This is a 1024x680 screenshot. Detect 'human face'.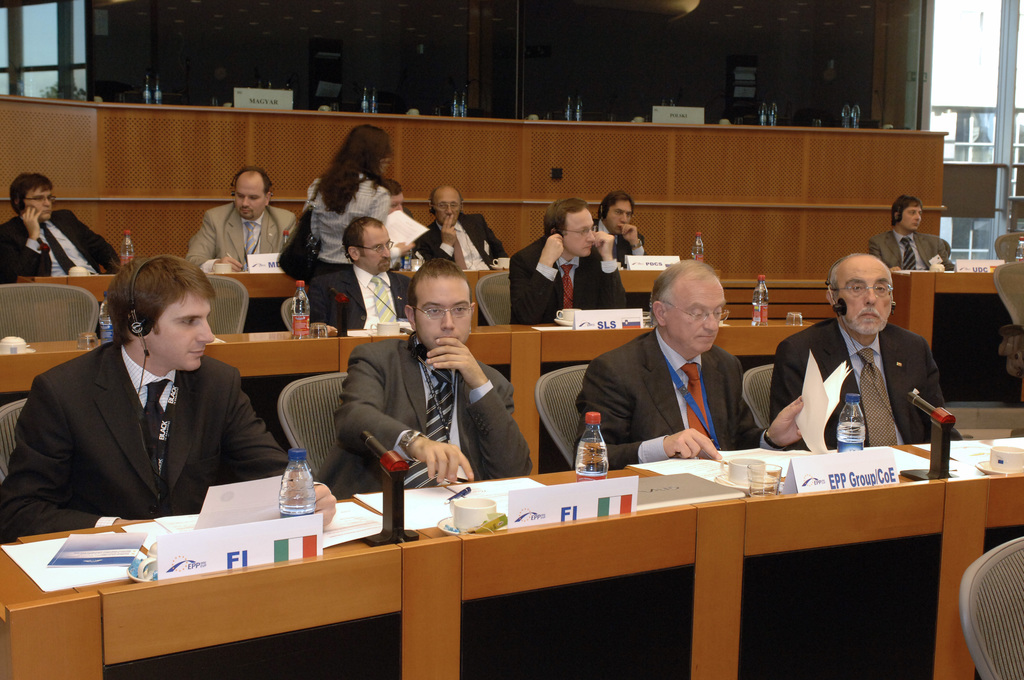
433:186:458:222.
